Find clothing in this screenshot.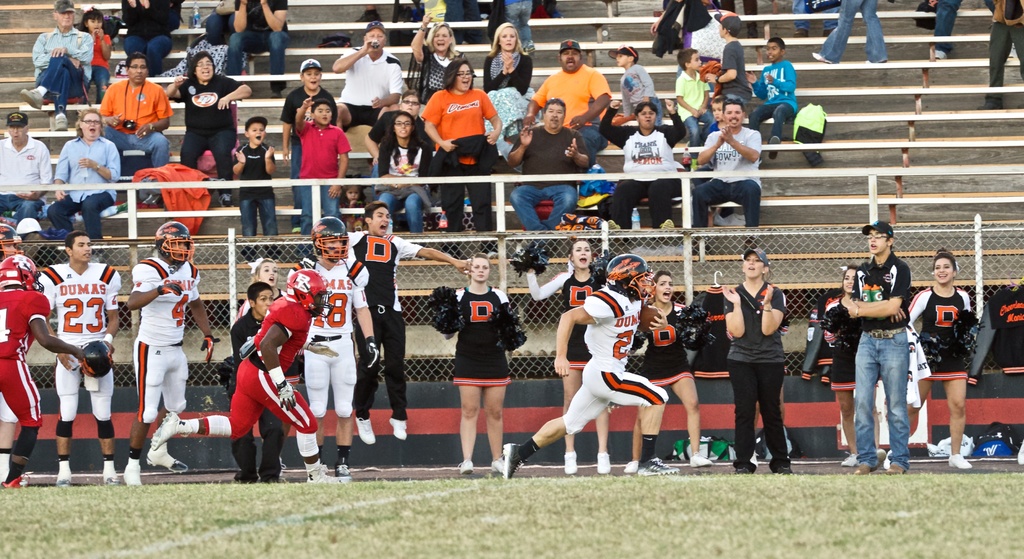
The bounding box for clothing is (left=28, top=30, right=94, bottom=107).
